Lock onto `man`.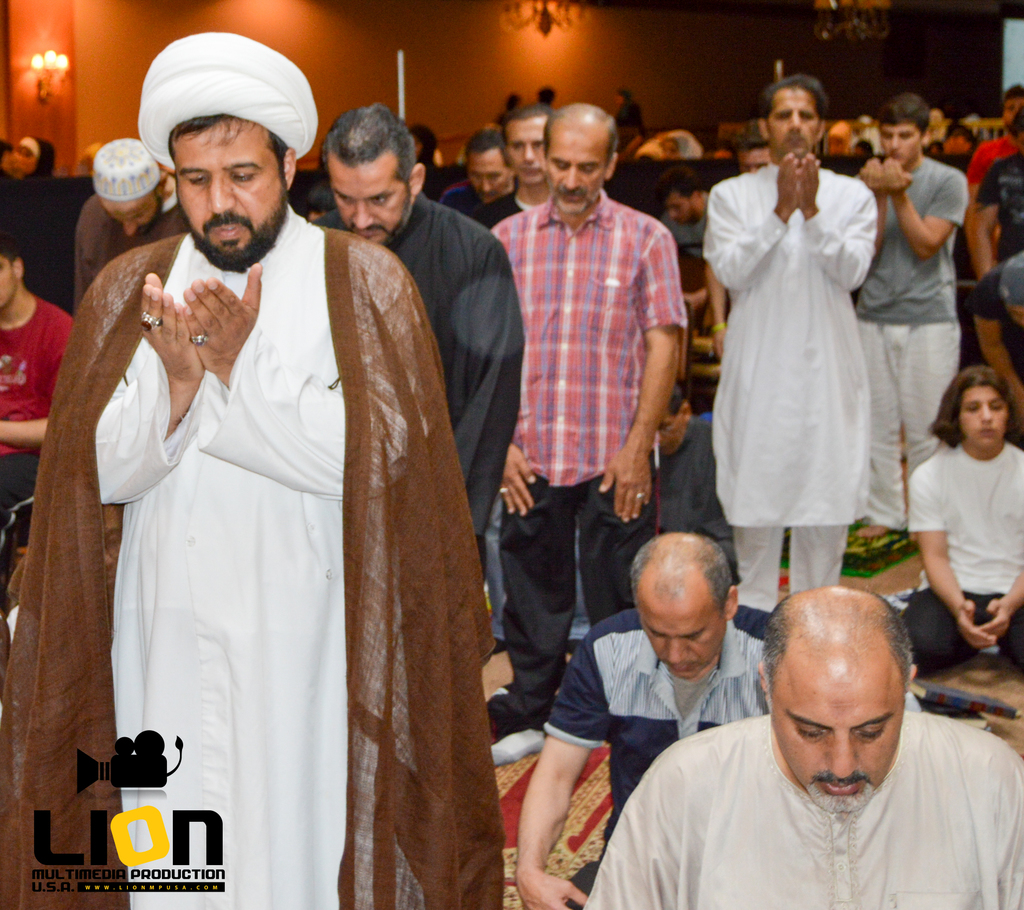
Locked: x1=897 y1=363 x2=1023 y2=676.
